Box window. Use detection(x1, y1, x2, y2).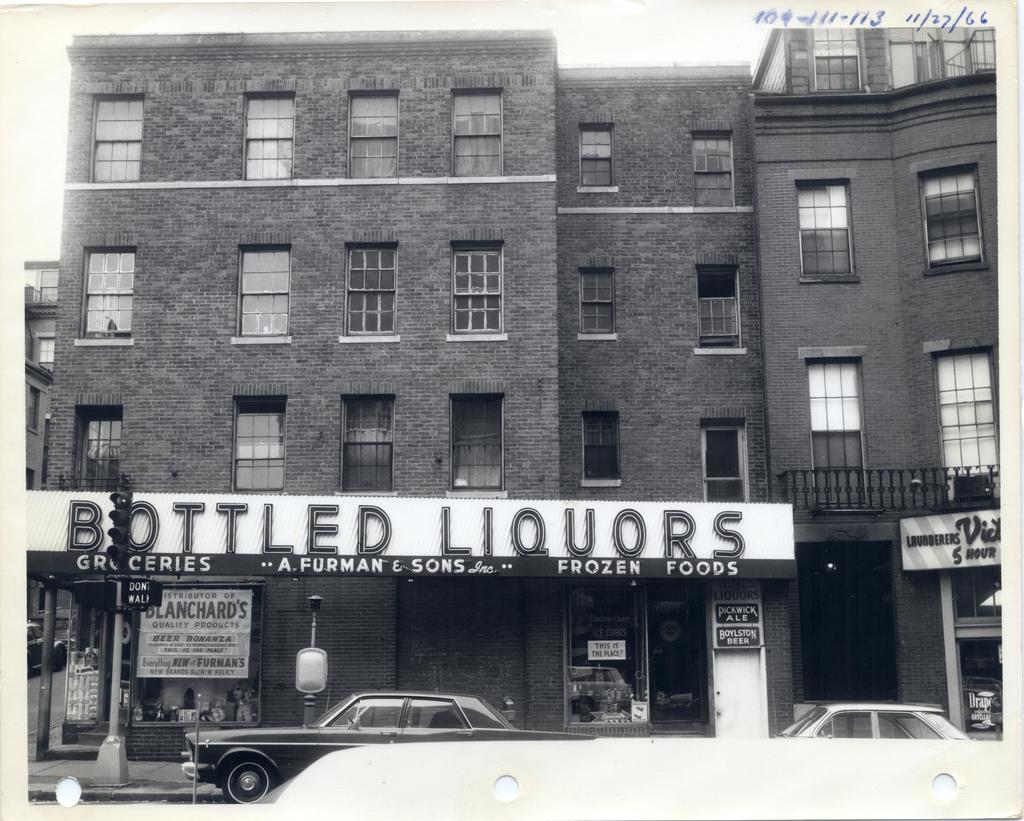
detection(79, 416, 129, 486).
